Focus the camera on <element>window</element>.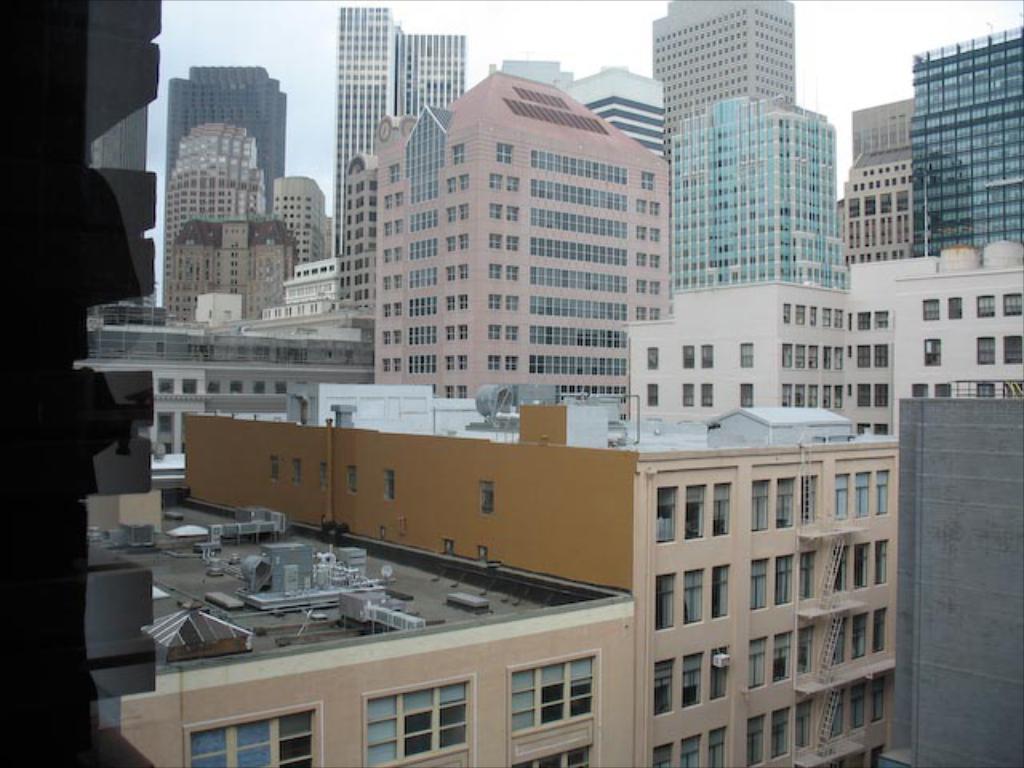
Focus region: Rect(482, 480, 496, 507).
